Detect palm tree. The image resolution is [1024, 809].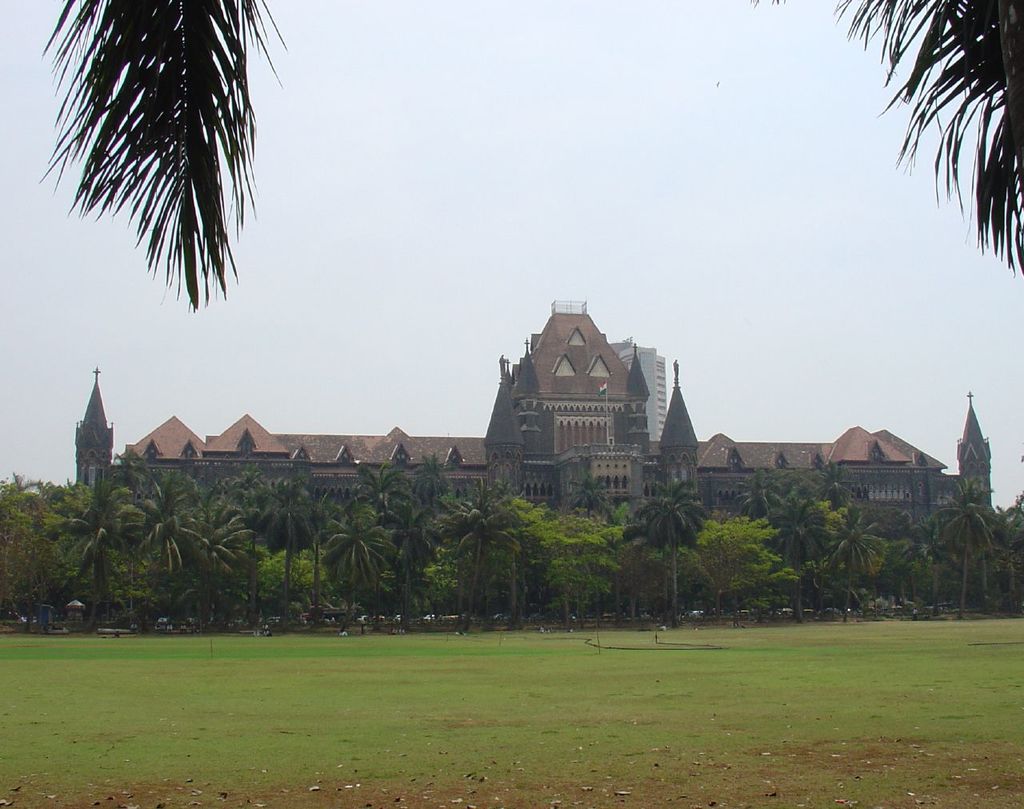
box=[142, 452, 187, 643].
